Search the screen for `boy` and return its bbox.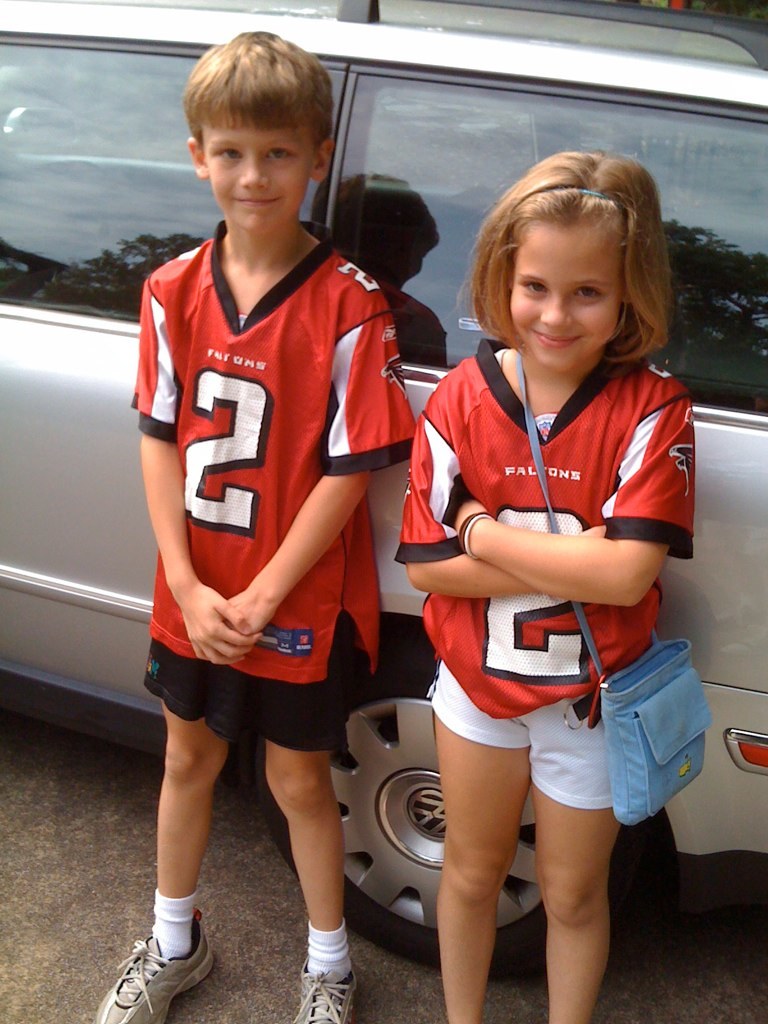
Found: (113,84,427,976).
